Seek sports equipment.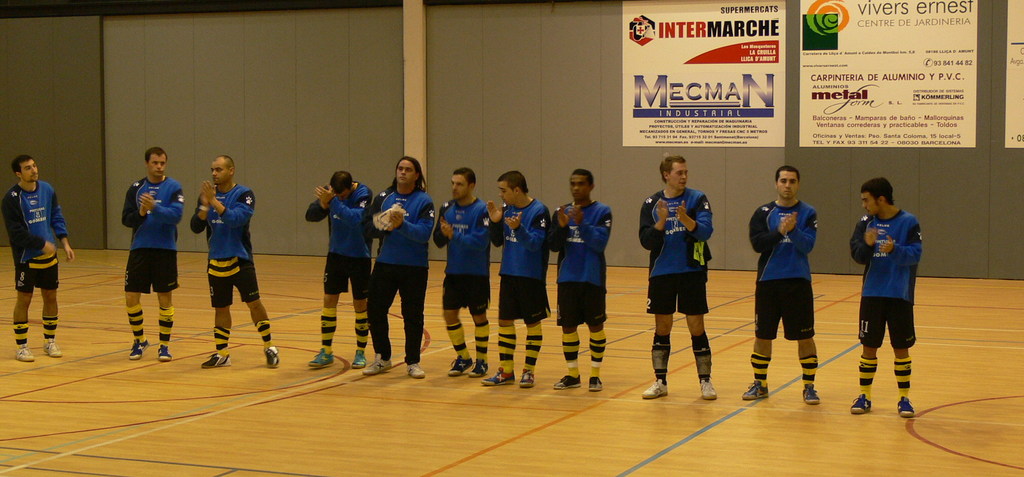
locate(364, 356, 396, 373).
